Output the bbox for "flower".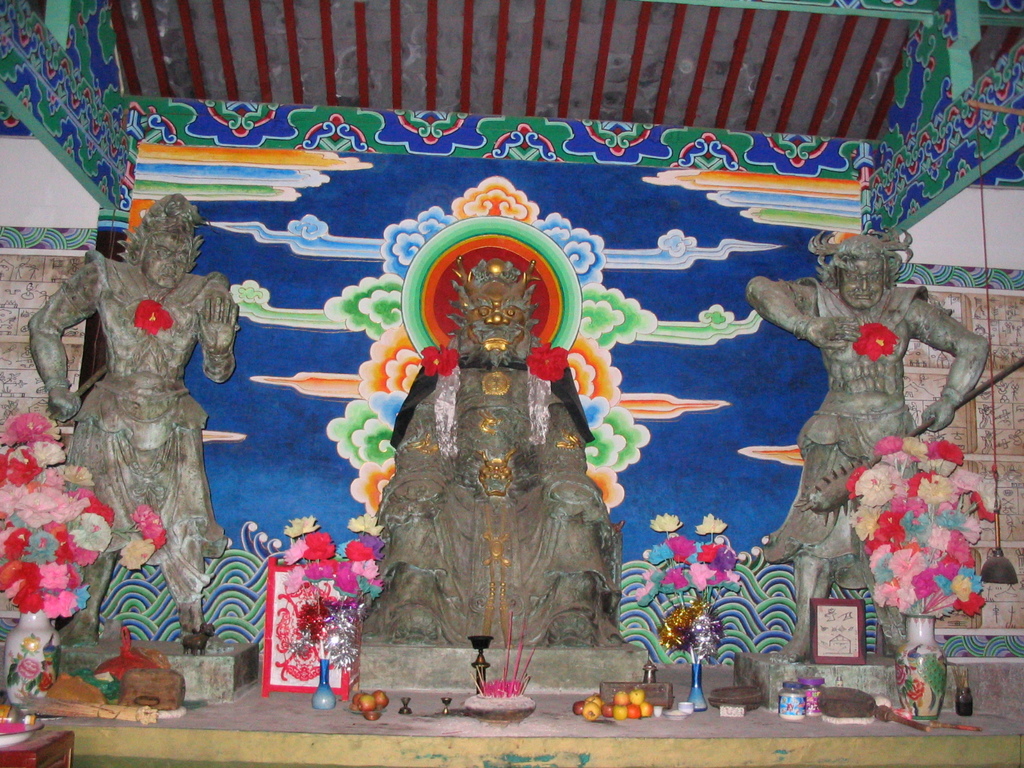
detection(419, 342, 461, 378).
